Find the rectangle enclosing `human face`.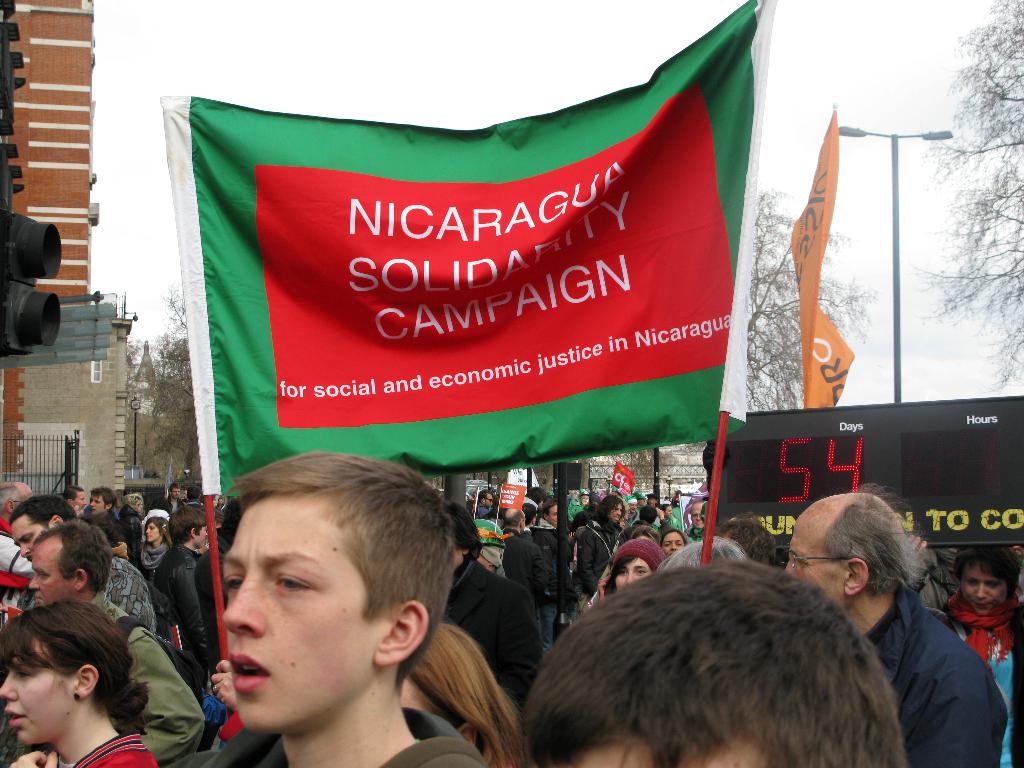
28/534/68/605.
